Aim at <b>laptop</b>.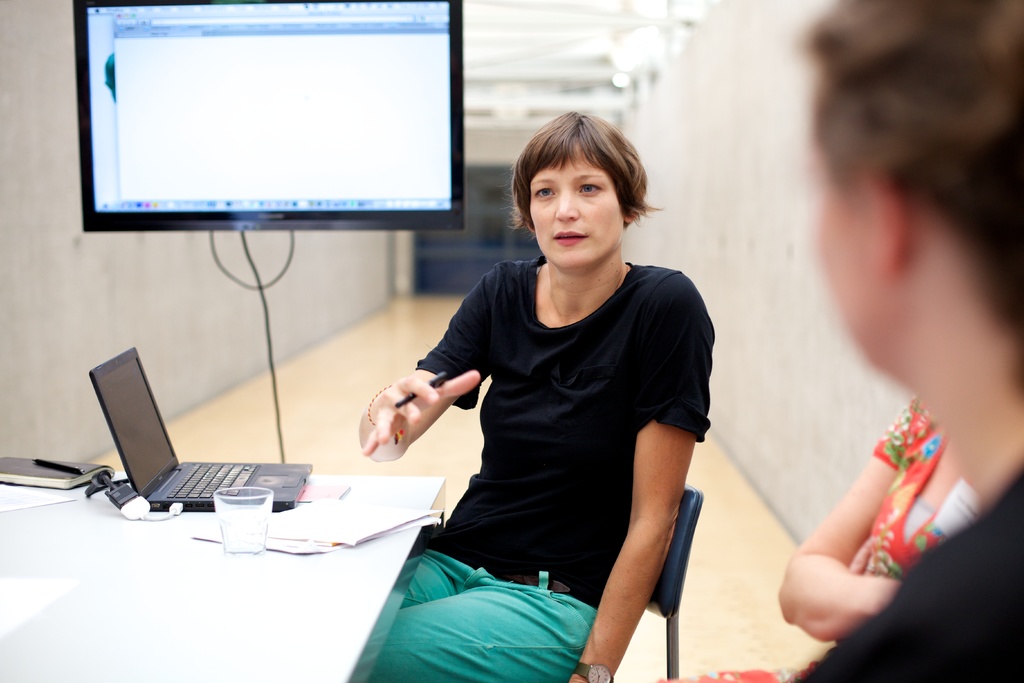
Aimed at <box>68,369,296,536</box>.
